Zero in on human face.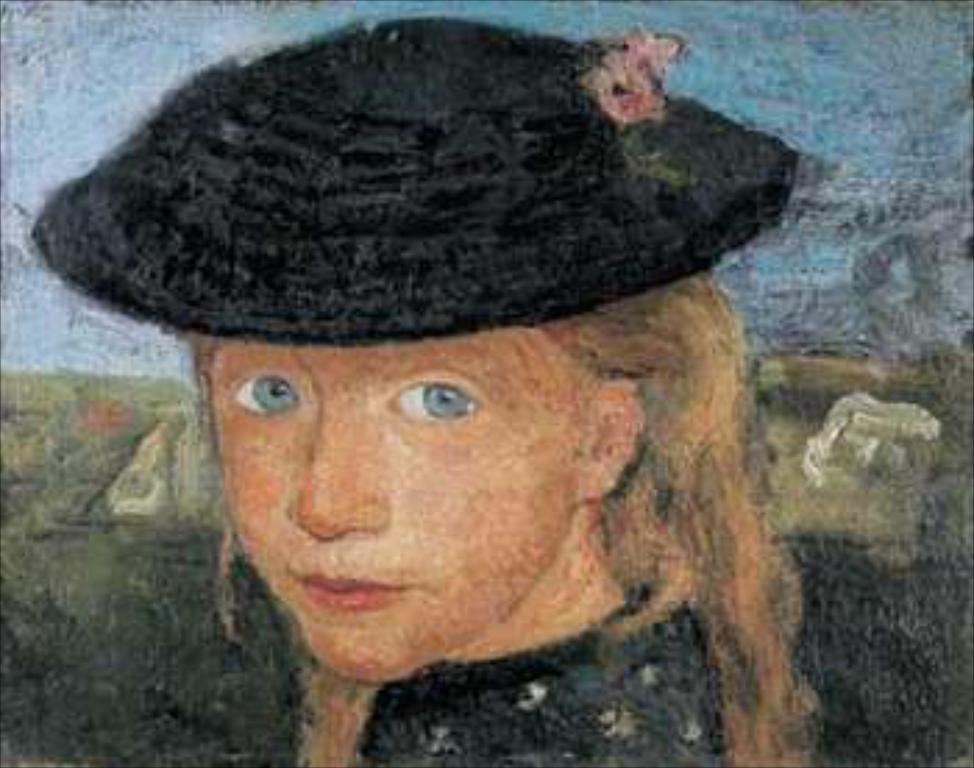
Zeroed in: BBox(206, 328, 598, 682).
